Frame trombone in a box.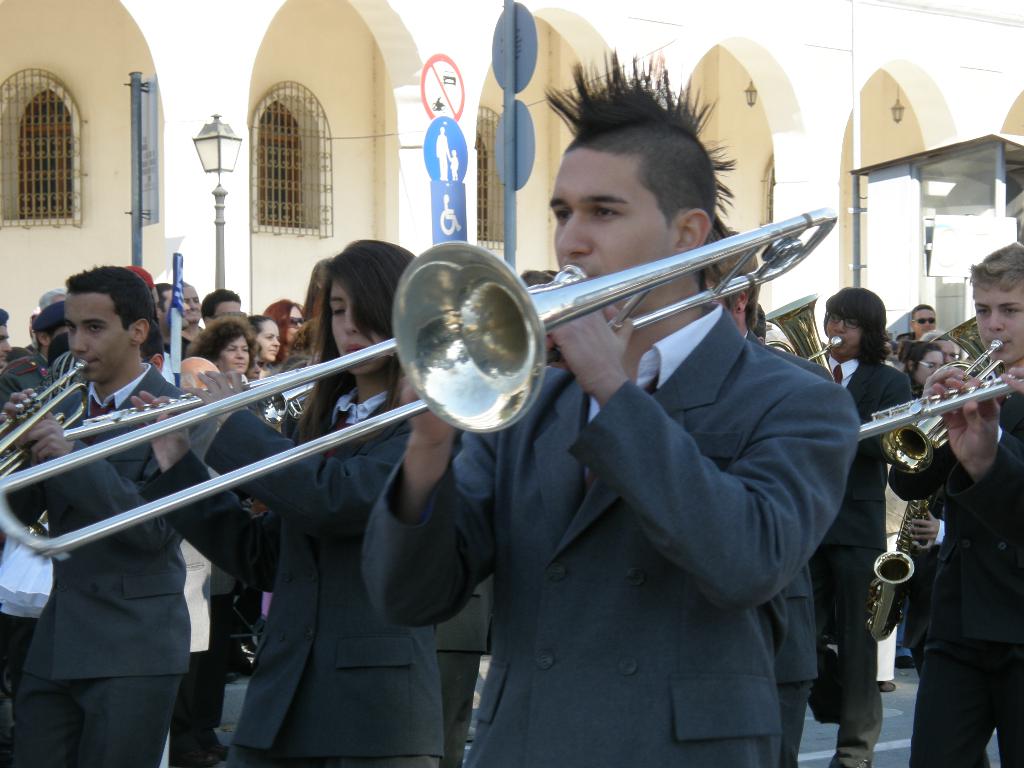
855, 339, 1004, 434.
